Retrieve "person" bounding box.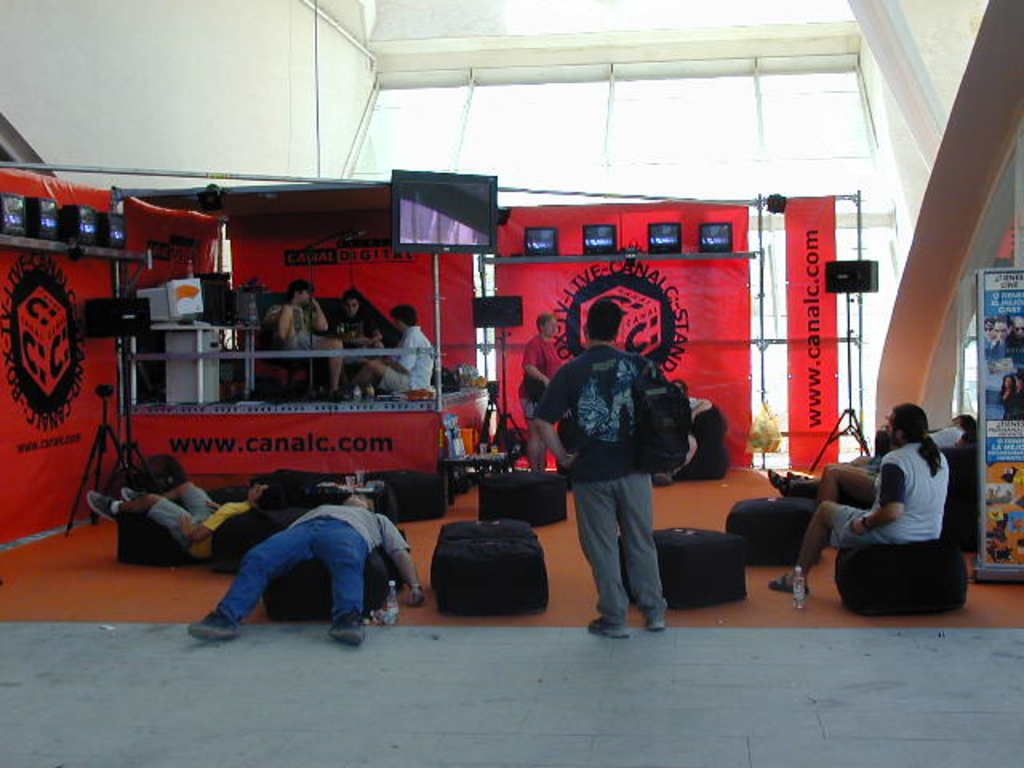
Bounding box: 768,411,970,498.
